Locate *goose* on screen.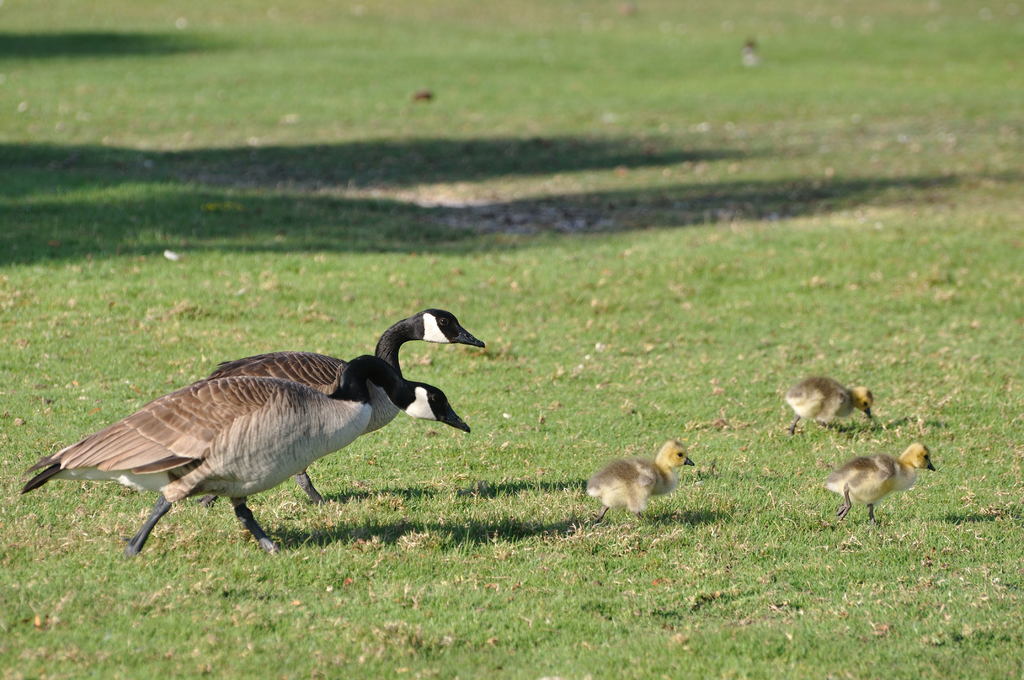
On screen at l=829, t=441, r=957, b=528.
